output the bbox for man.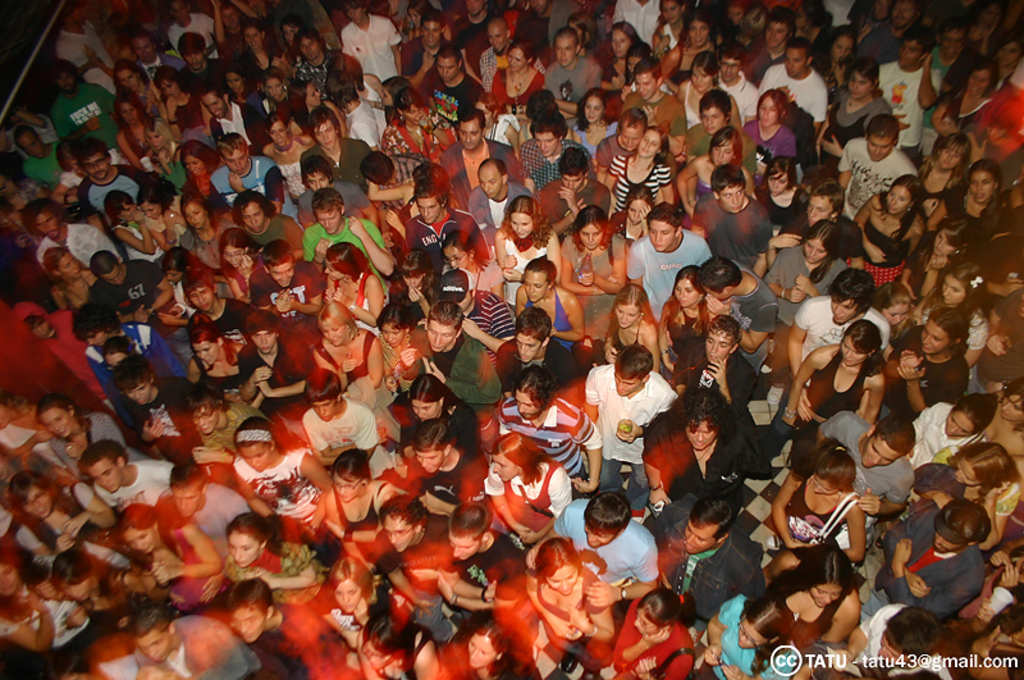
Rect(887, 28, 943, 158).
